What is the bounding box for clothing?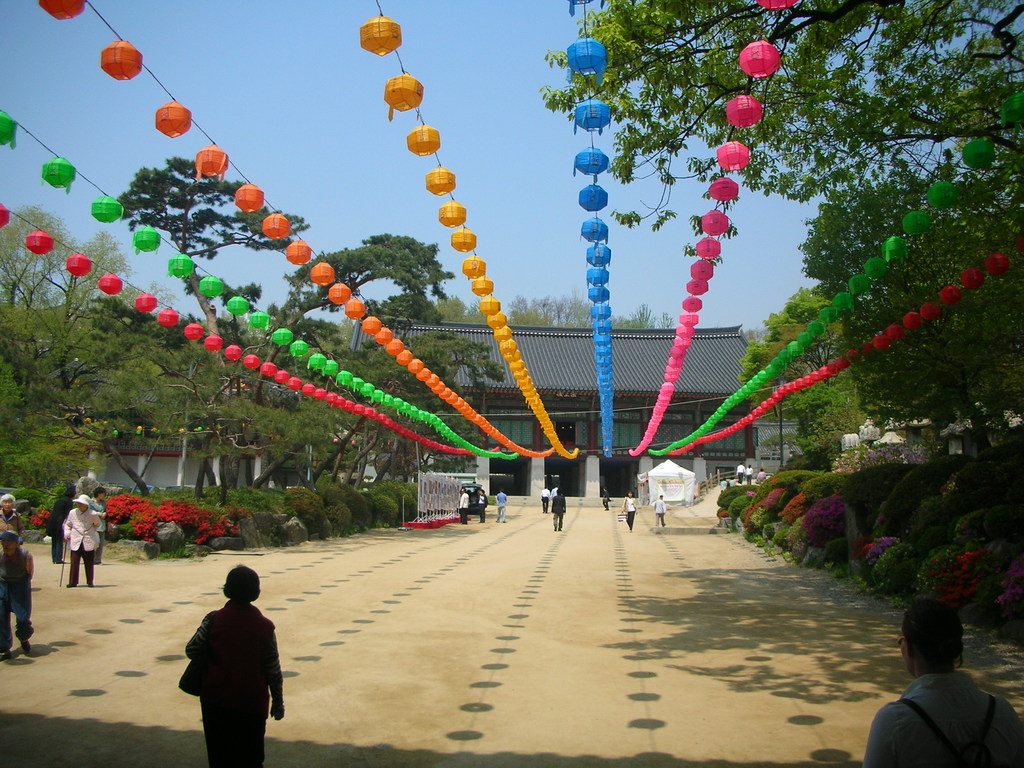
(0, 509, 23, 550).
